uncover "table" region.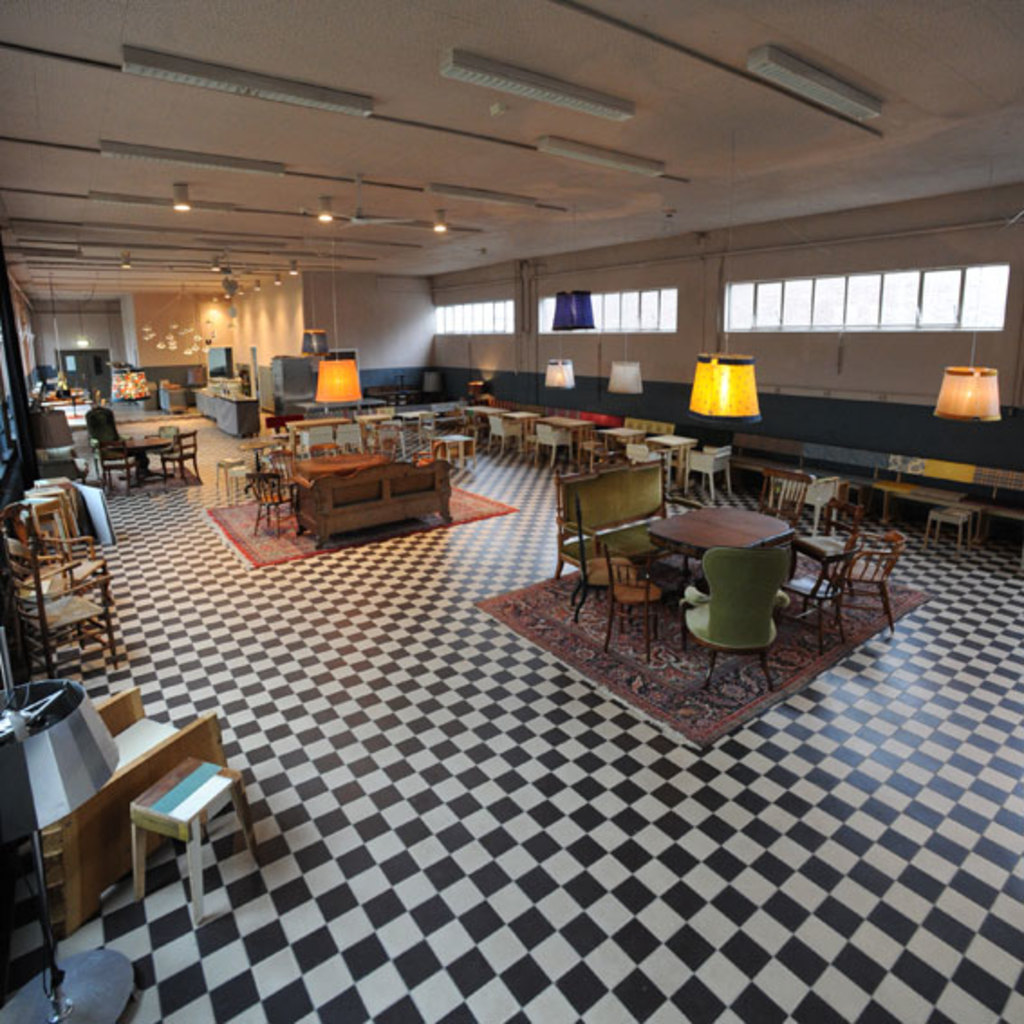
Uncovered: bbox=[542, 479, 889, 706].
